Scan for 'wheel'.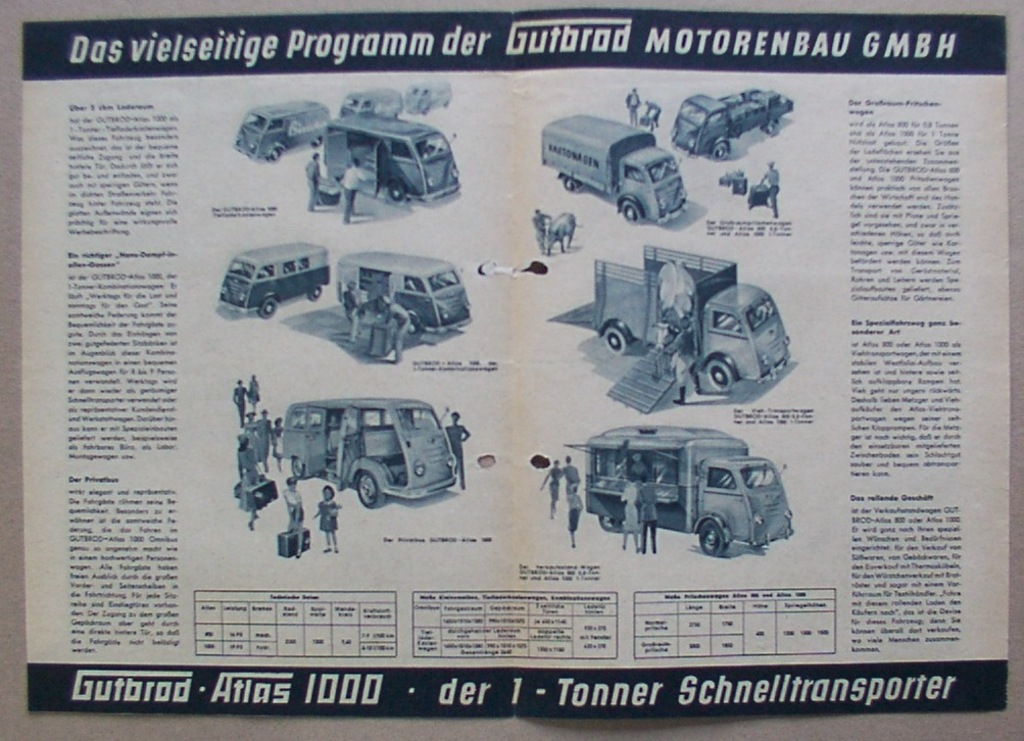
Scan result: locate(359, 472, 384, 507).
